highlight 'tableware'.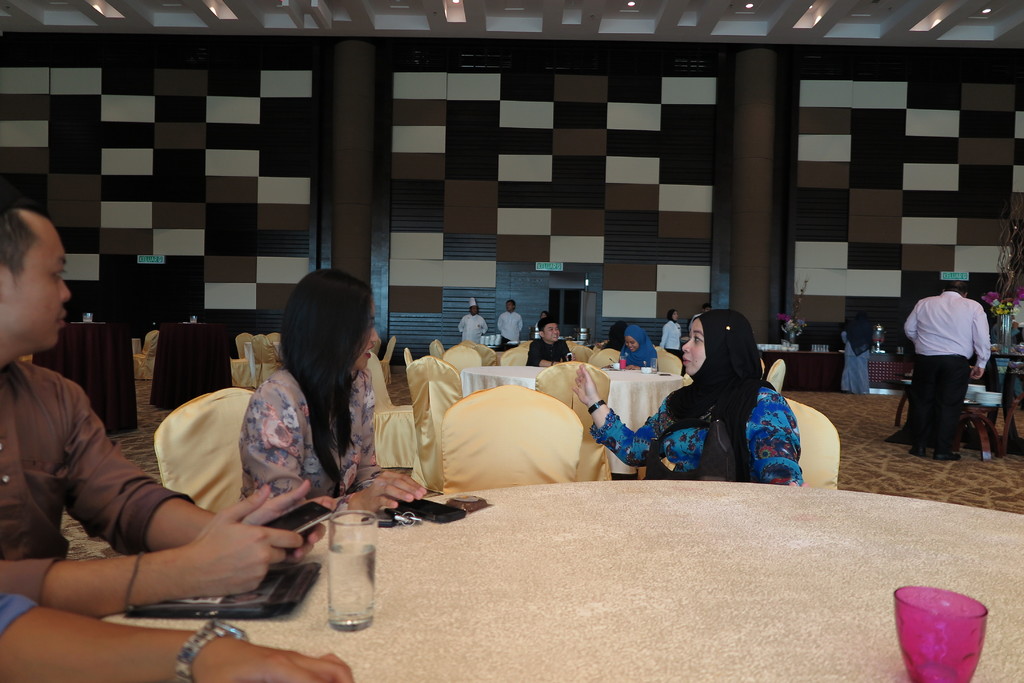
Highlighted region: x1=639 y1=360 x2=653 y2=374.
